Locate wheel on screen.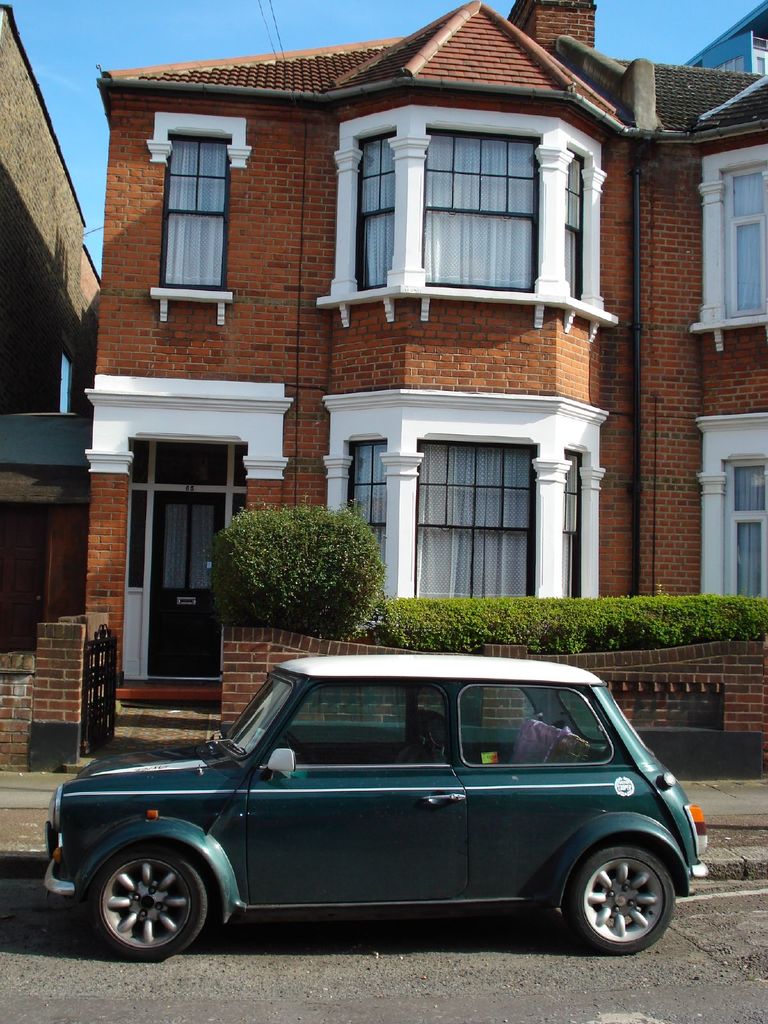
On screen at l=90, t=856, r=212, b=955.
